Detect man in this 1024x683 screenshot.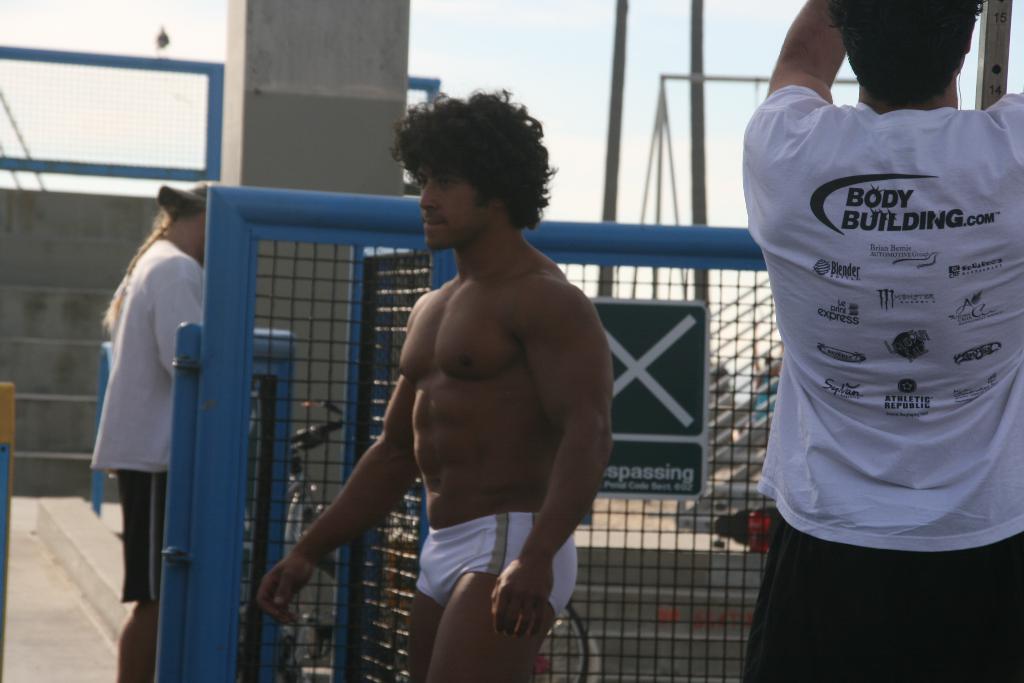
Detection: left=92, top=184, right=214, bottom=682.
